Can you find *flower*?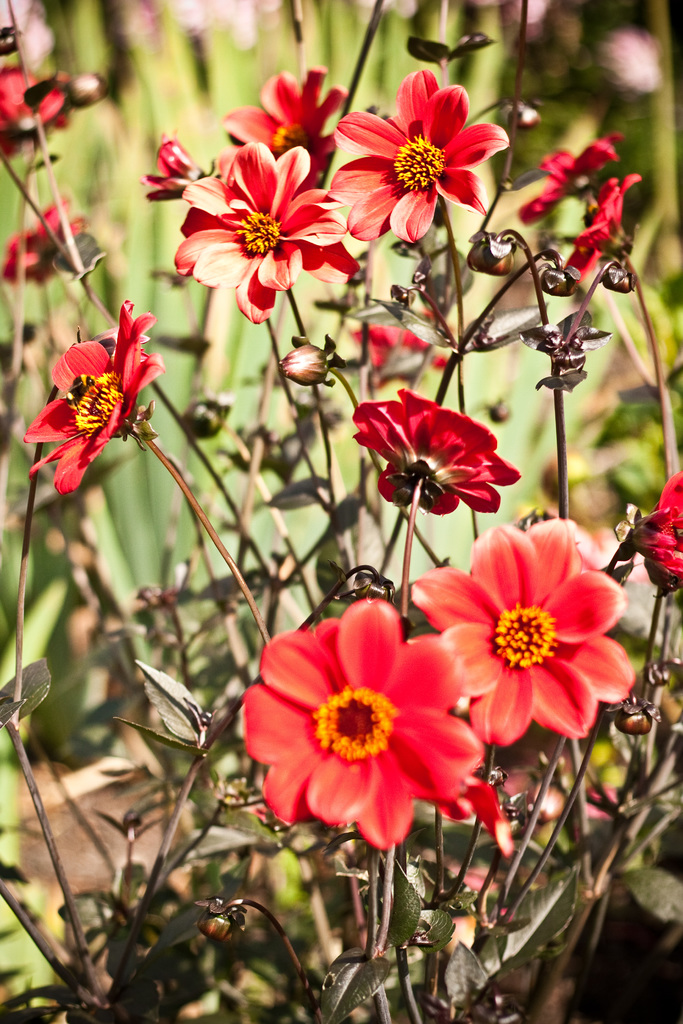
Yes, bounding box: l=227, t=60, r=353, b=191.
